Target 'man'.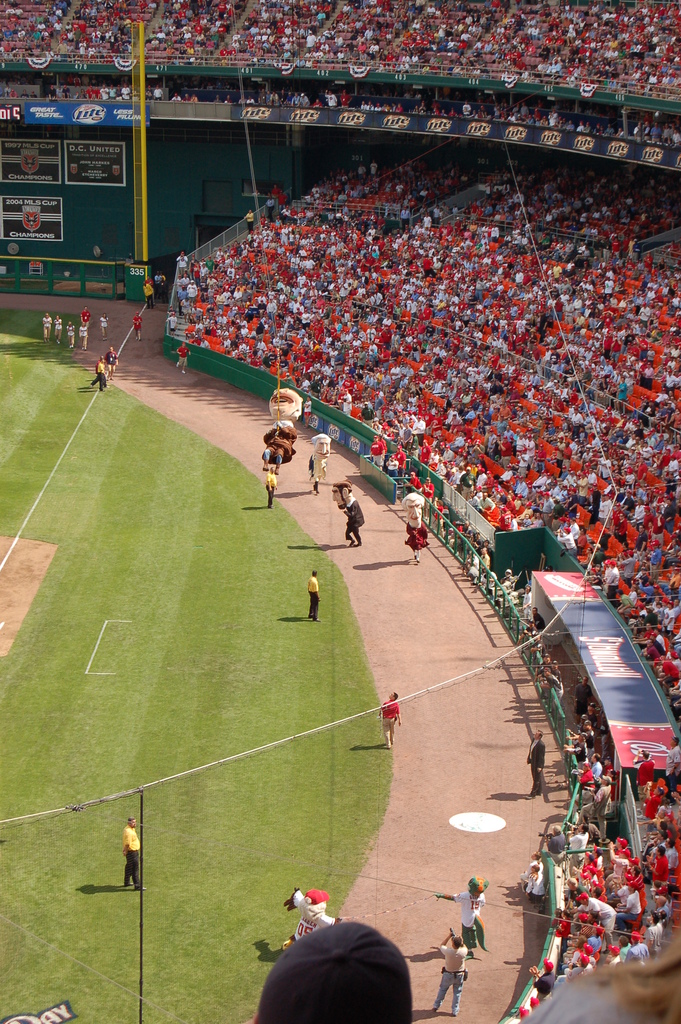
Target region: 92,356,109,386.
